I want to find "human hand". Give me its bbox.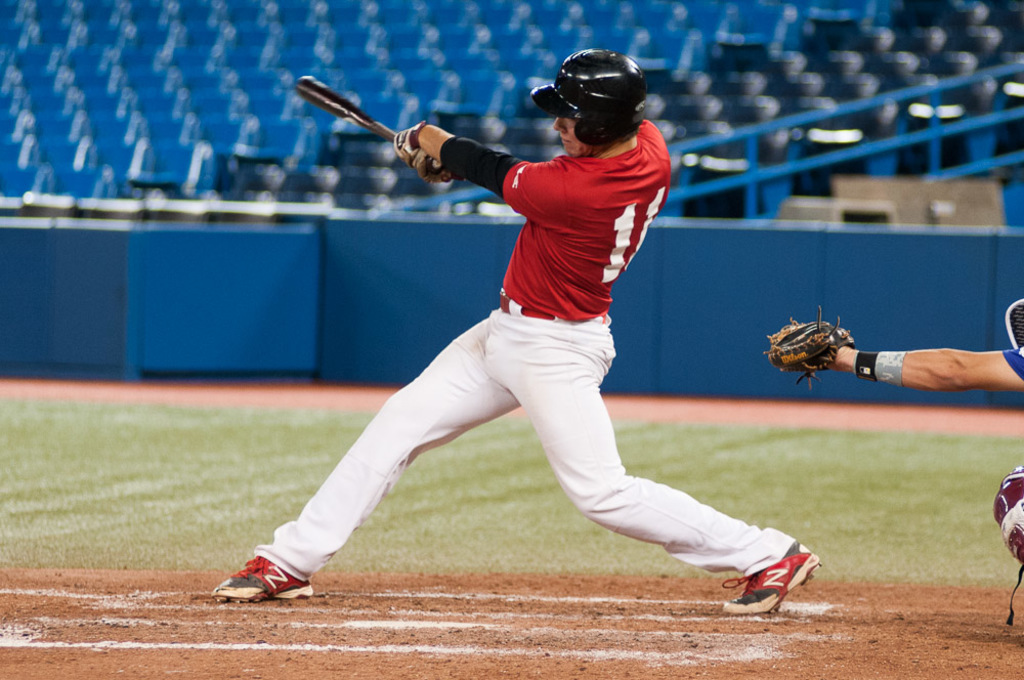
Rect(390, 118, 425, 170).
